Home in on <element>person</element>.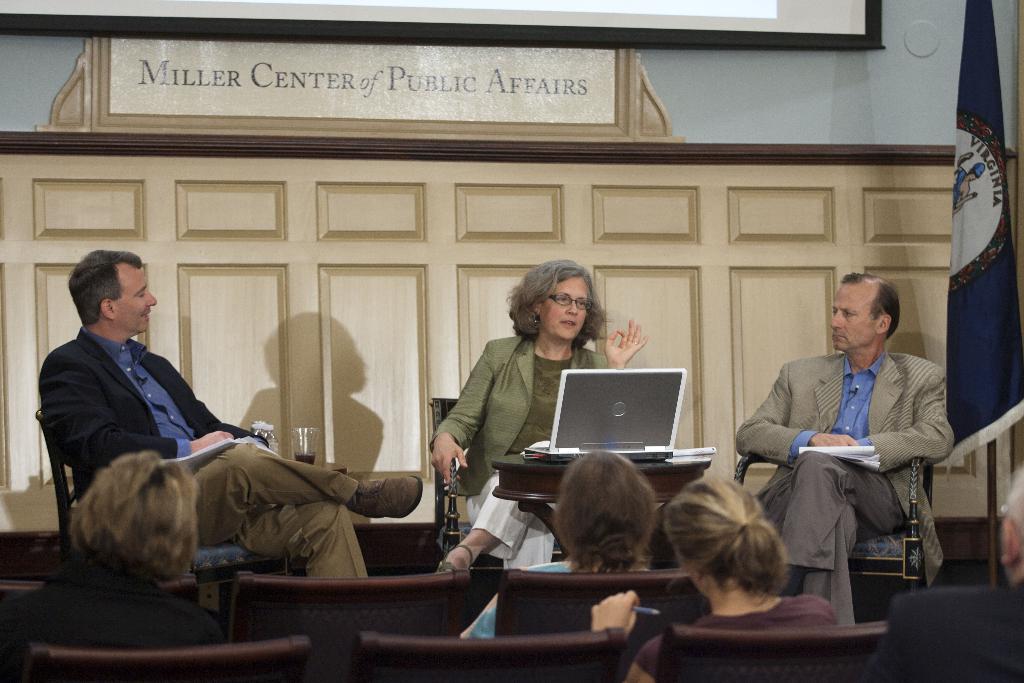
Homed in at {"left": 428, "top": 257, "right": 650, "bottom": 579}.
